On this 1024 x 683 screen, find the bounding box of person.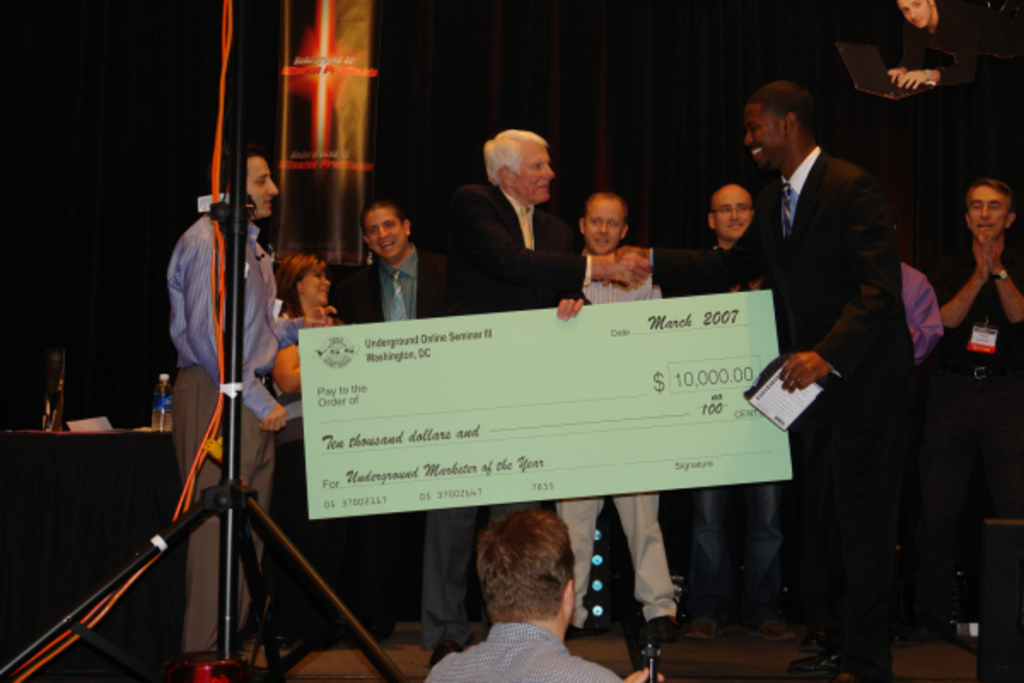
Bounding box: [266, 248, 348, 649].
